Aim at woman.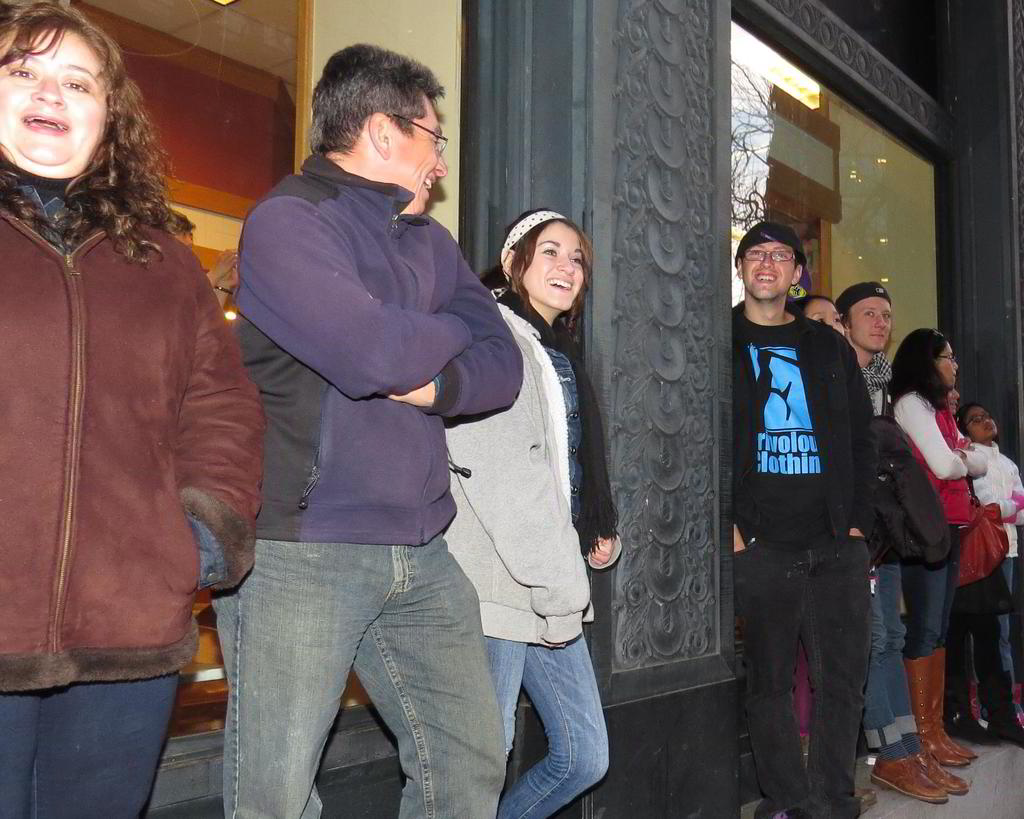
Aimed at bbox=[783, 296, 977, 807].
